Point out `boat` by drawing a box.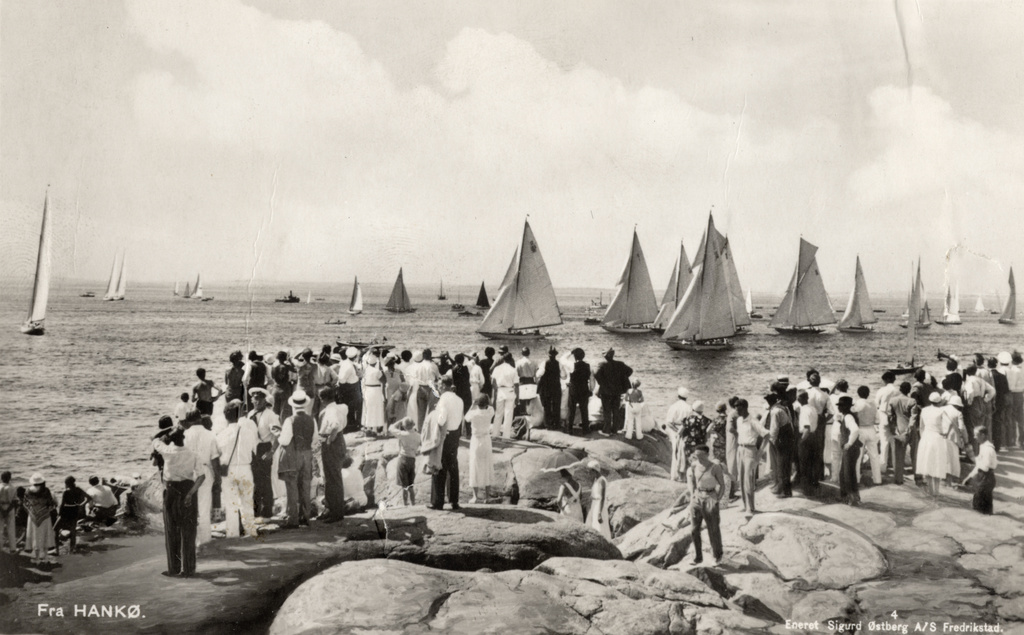
region(101, 251, 124, 301).
